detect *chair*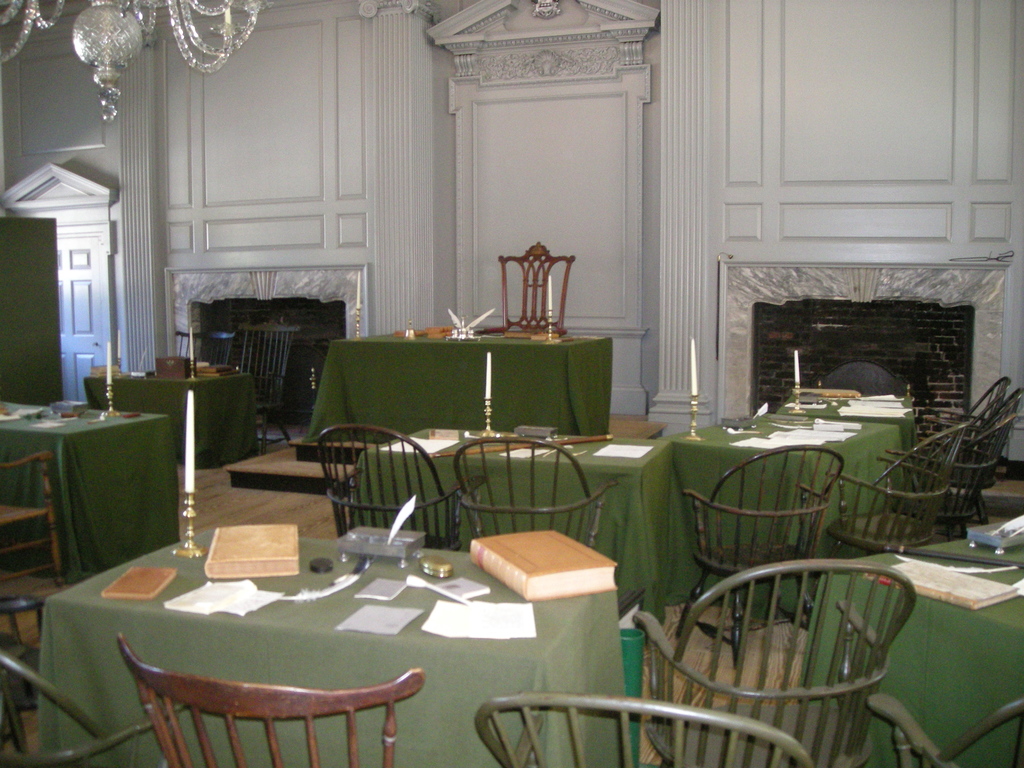
l=825, t=423, r=966, b=573
